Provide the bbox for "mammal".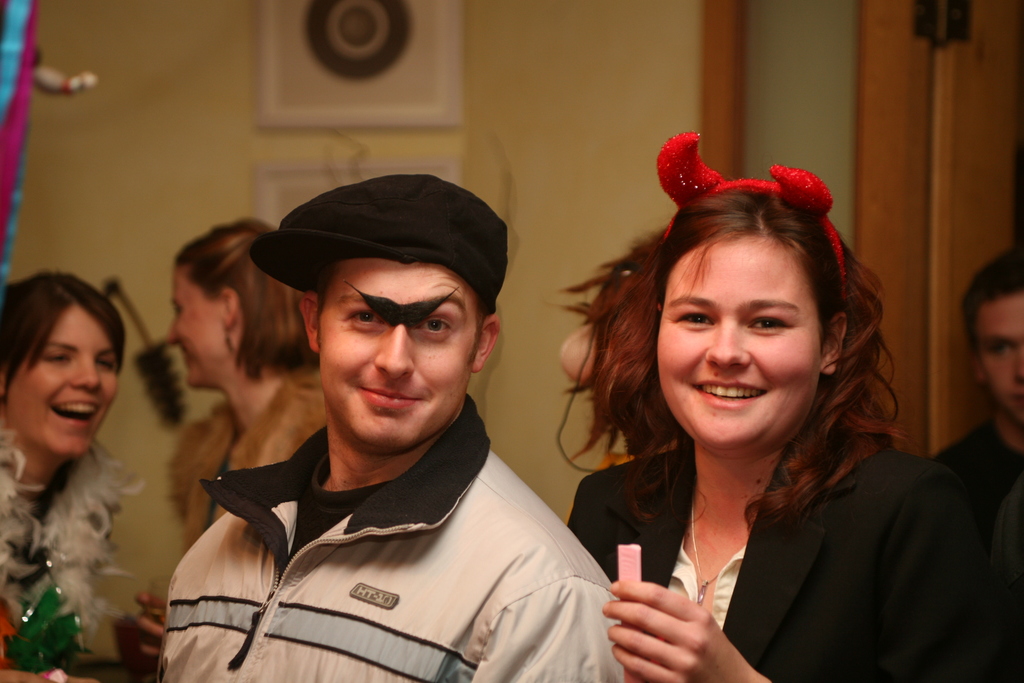
region(0, 267, 148, 682).
